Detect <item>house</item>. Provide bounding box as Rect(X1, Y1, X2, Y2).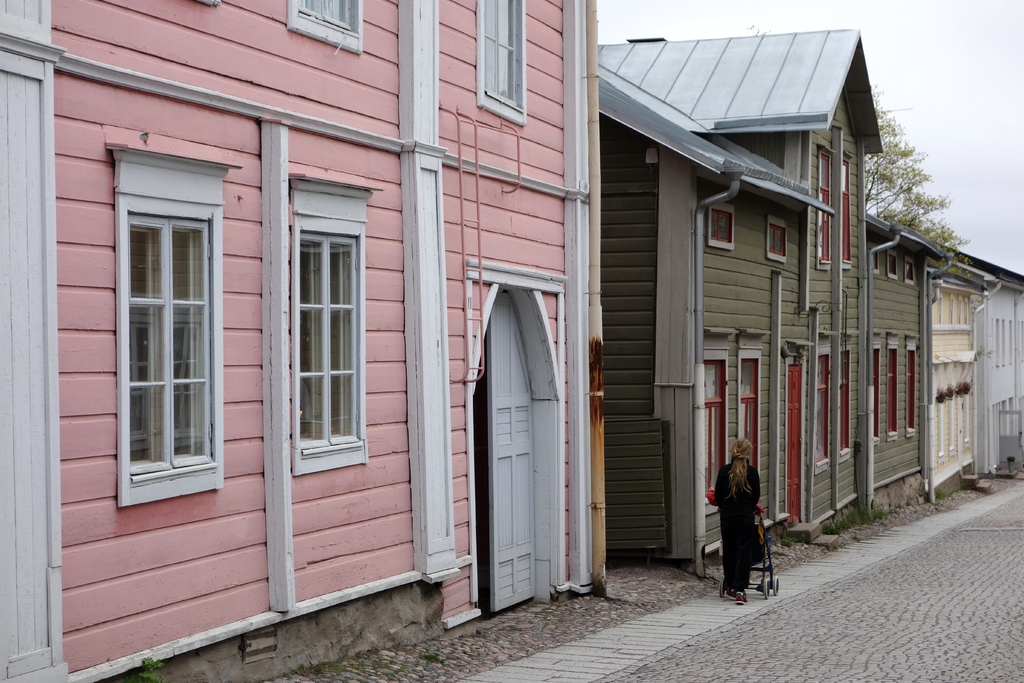
Rect(945, 245, 1023, 475).
